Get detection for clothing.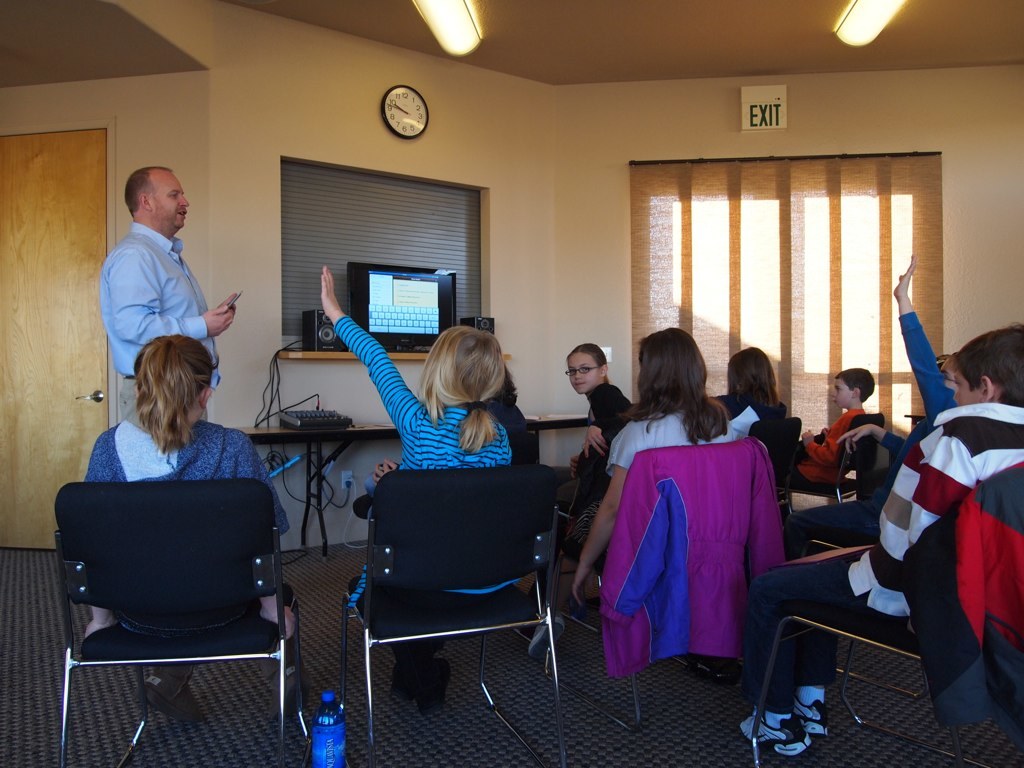
Detection: [left=560, top=386, right=635, bottom=509].
